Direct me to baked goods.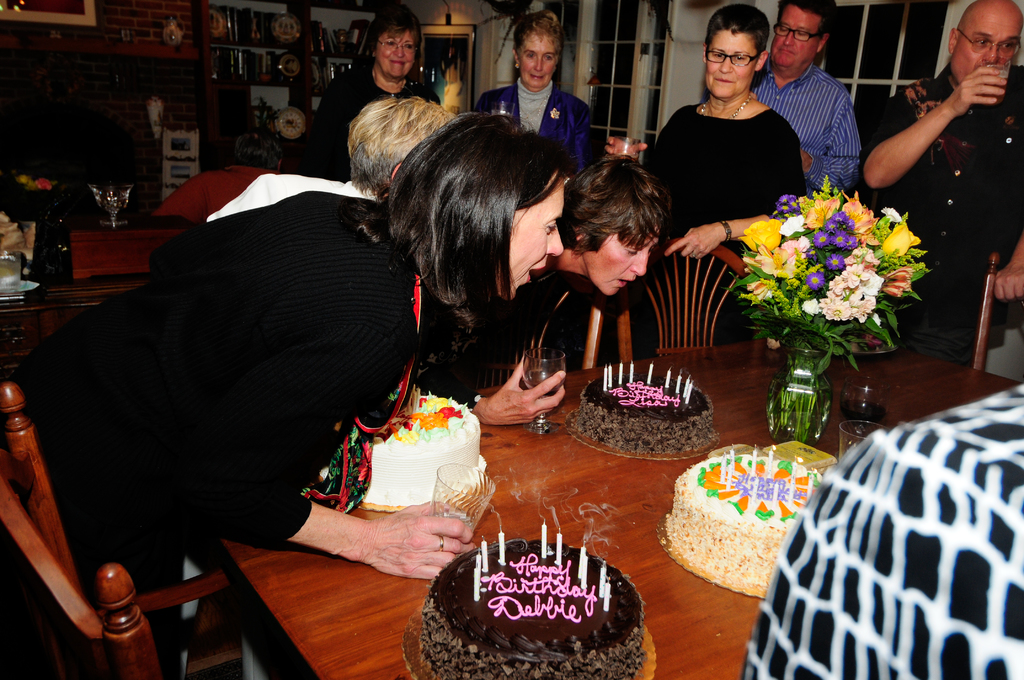
Direction: Rect(377, 394, 484, 513).
